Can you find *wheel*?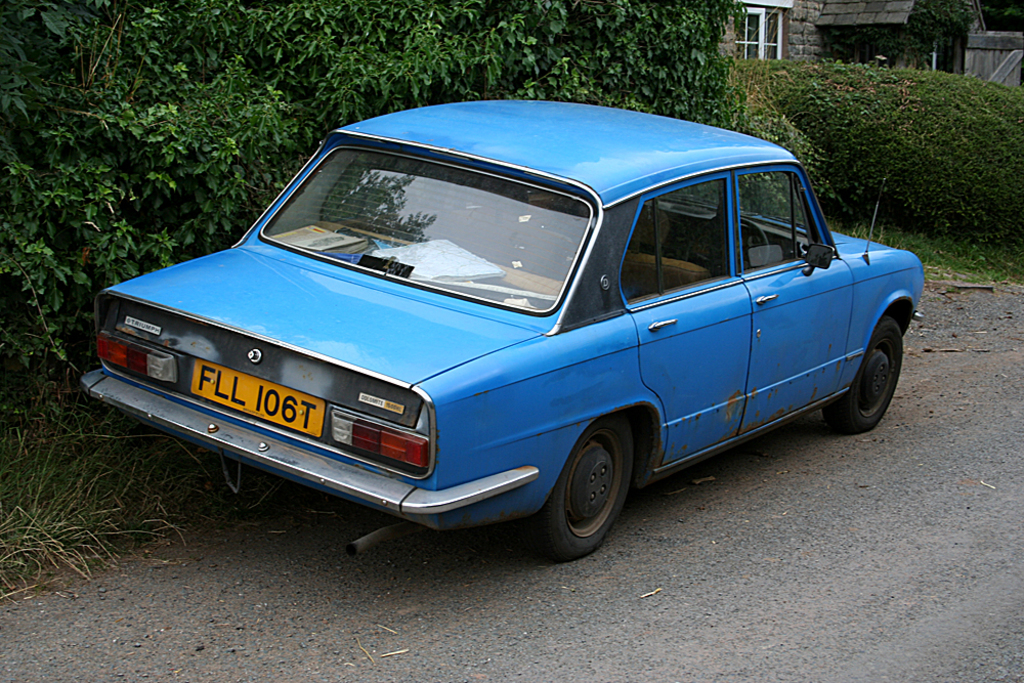
Yes, bounding box: l=823, t=315, r=908, b=434.
